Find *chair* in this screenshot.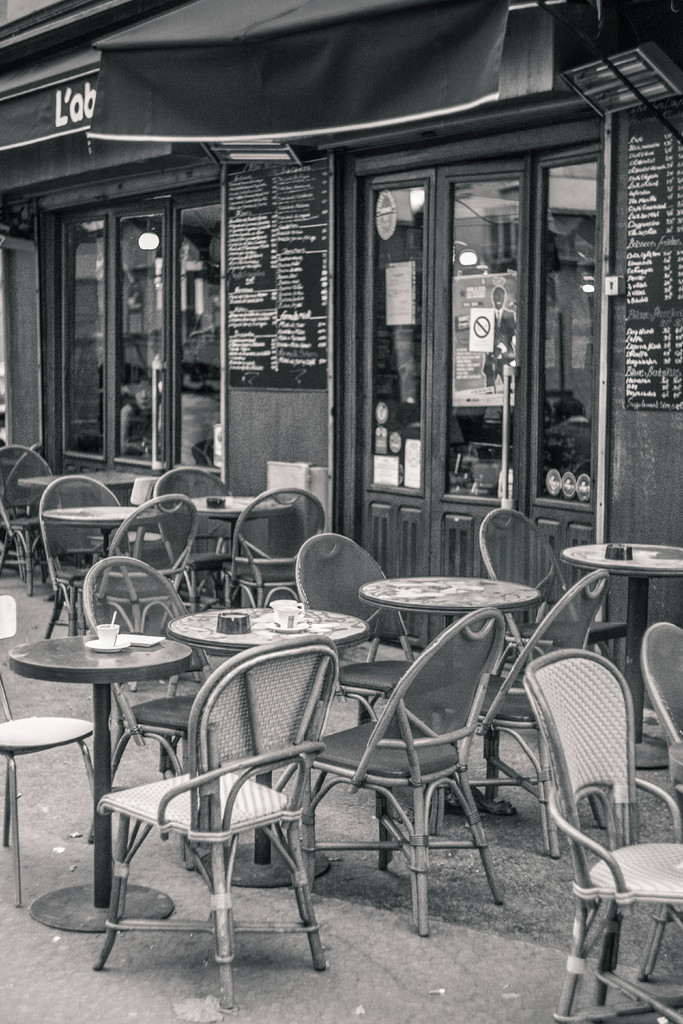
The bounding box for *chair* is 0,443,71,592.
